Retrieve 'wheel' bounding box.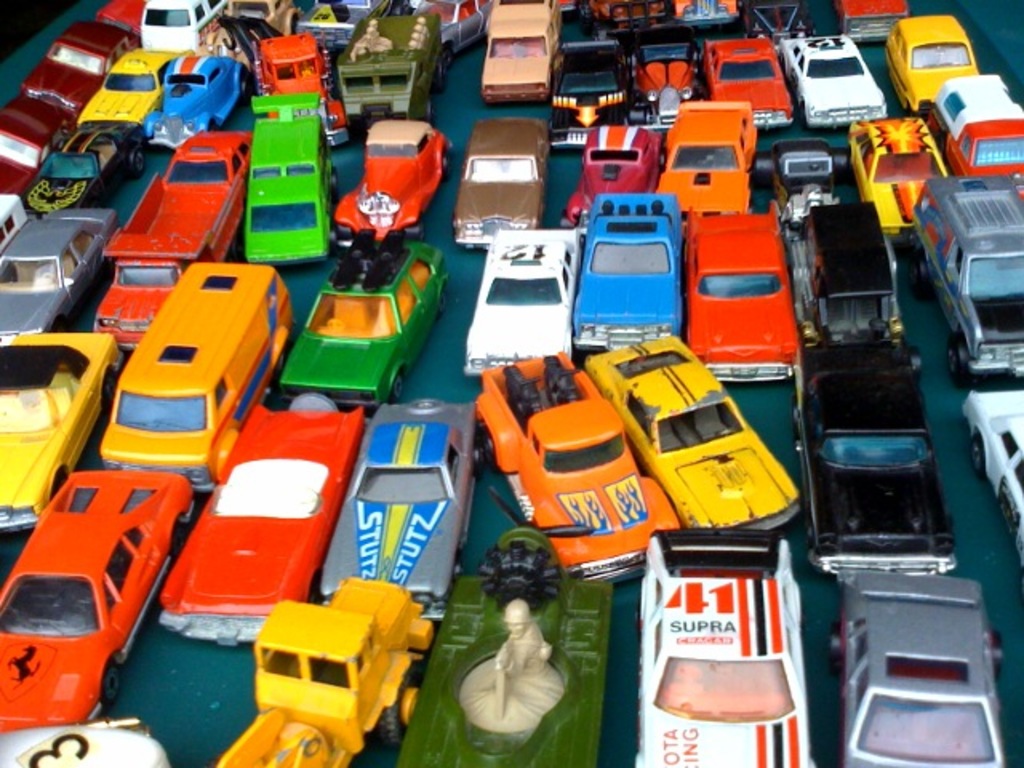
Bounding box: (742, 146, 765, 190).
